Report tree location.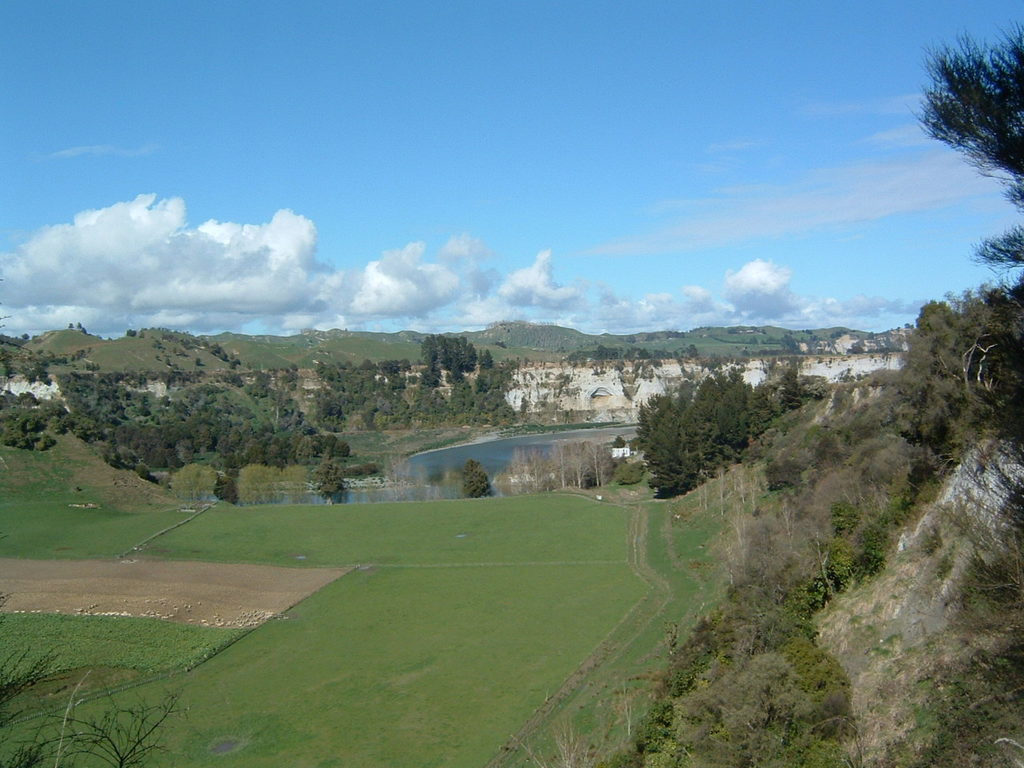
Report: box(126, 328, 137, 336).
